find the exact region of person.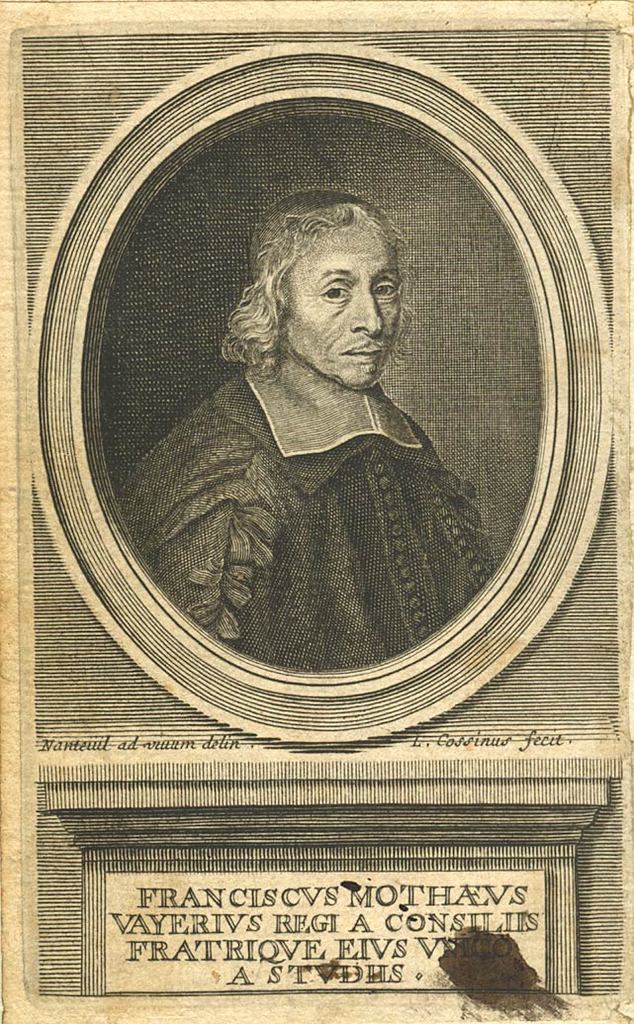
Exact region: 155/198/514/671.
